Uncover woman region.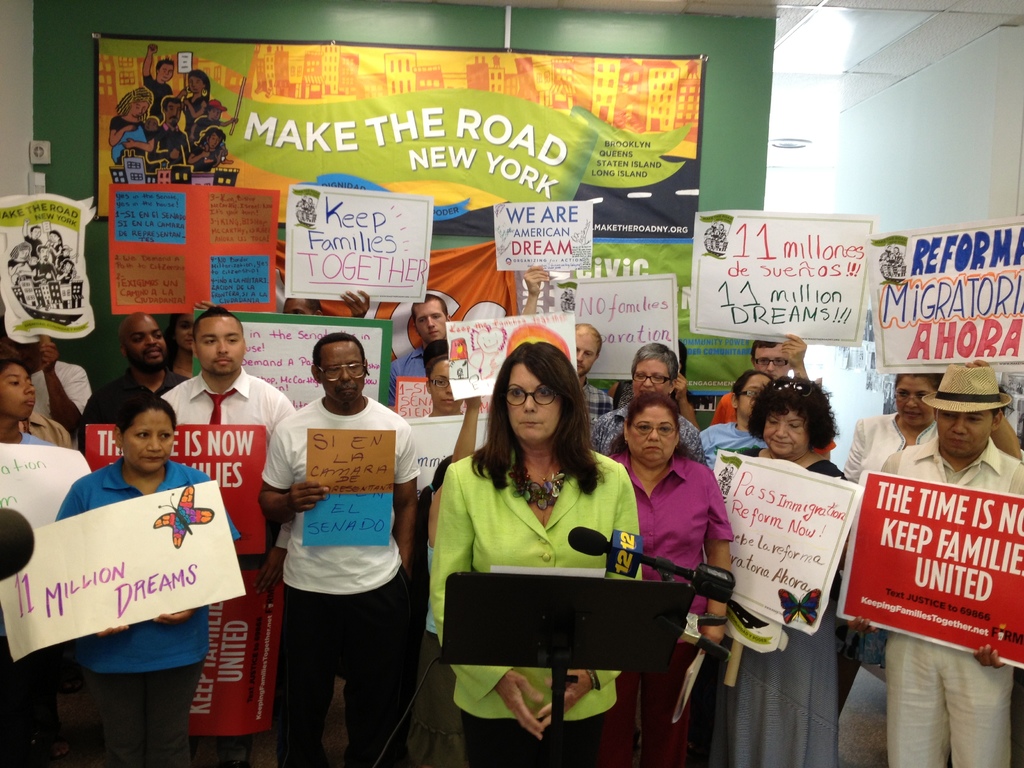
Uncovered: x1=844, y1=371, x2=1020, y2=484.
